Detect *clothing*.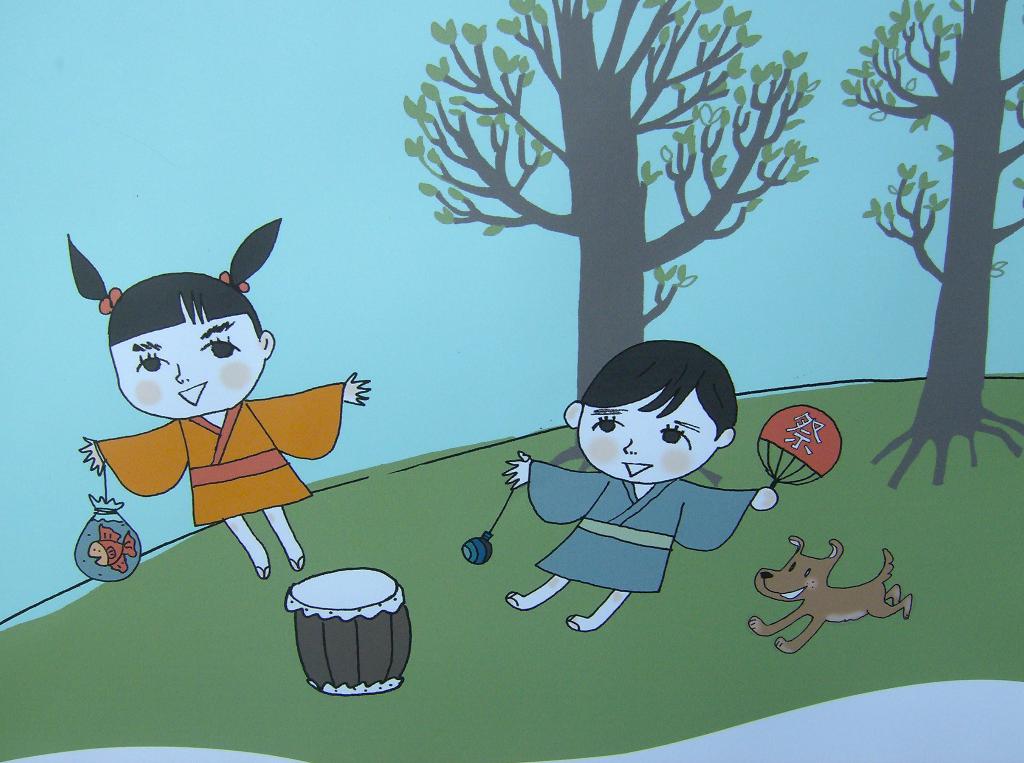
Detected at locate(525, 460, 758, 595).
